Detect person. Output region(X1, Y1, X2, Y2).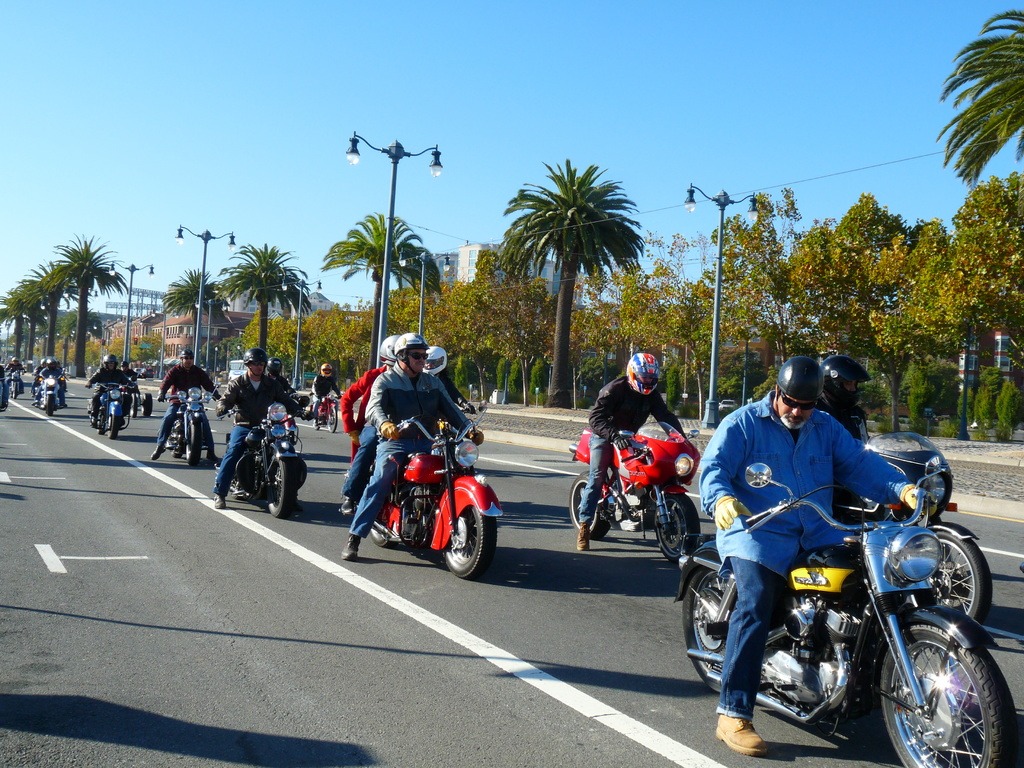
region(720, 350, 948, 751).
